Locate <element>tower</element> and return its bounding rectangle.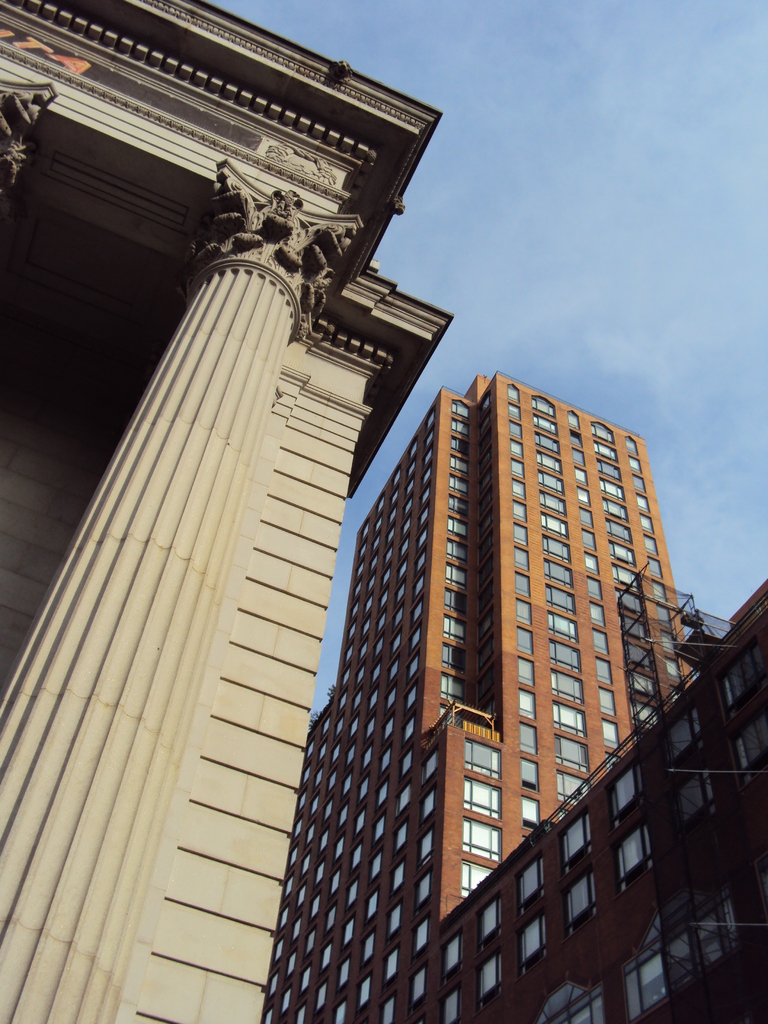
pyautogui.locateOnScreen(260, 373, 767, 1023).
